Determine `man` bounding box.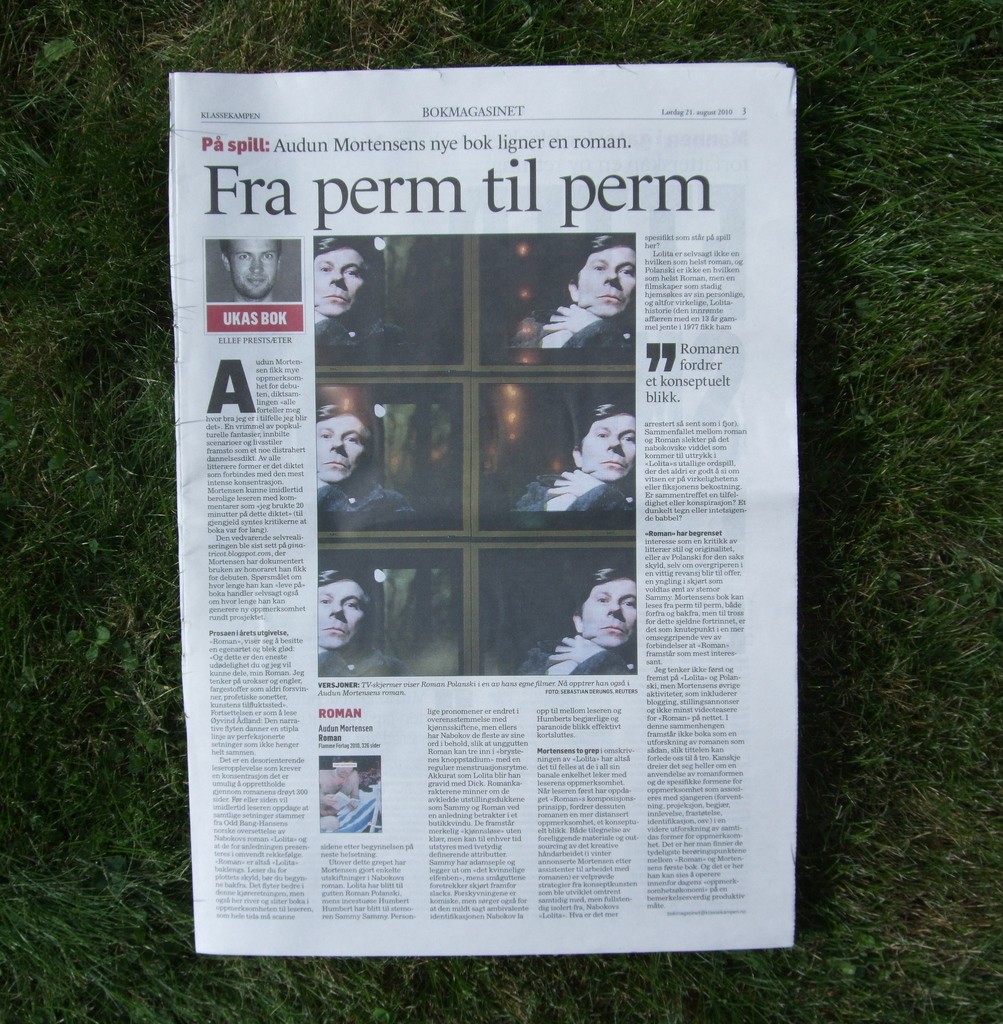
Determined: <region>506, 390, 630, 518</region>.
